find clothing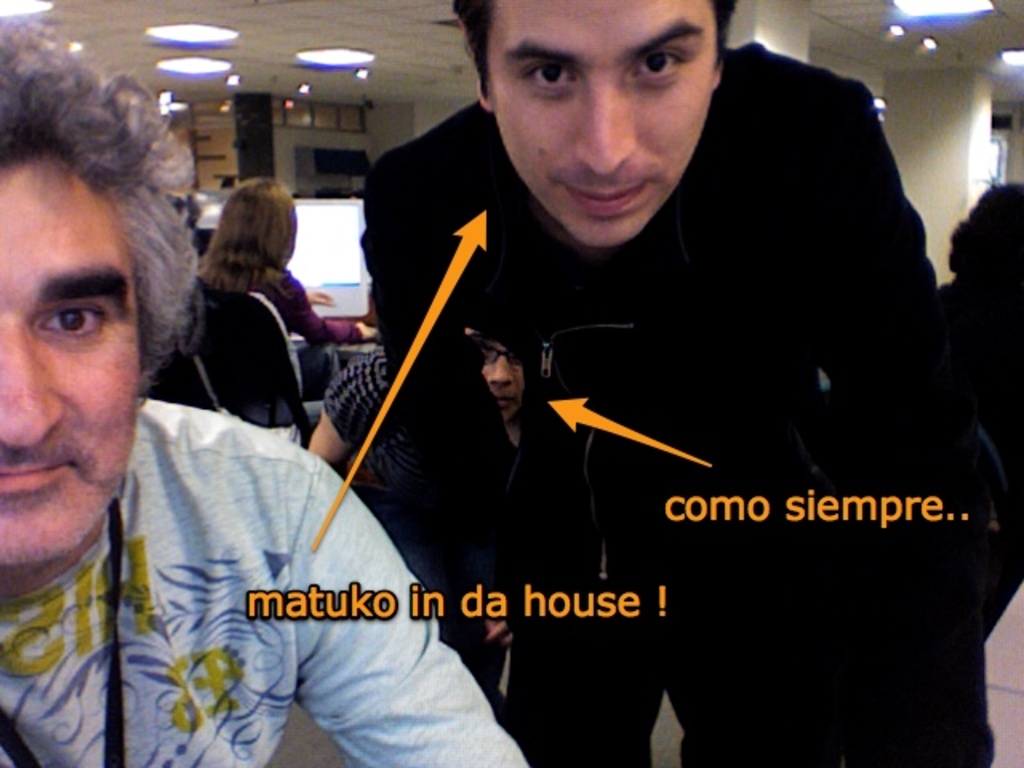
[349, 27, 978, 766]
